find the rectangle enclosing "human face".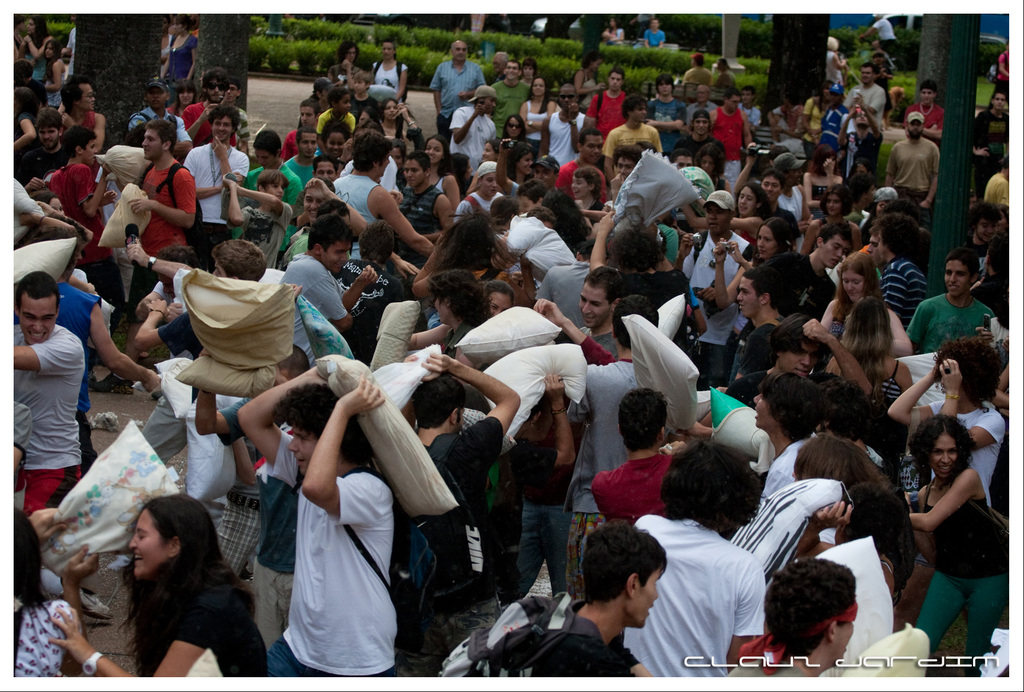
{"left": 977, "top": 218, "right": 992, "bottom": 241}.
